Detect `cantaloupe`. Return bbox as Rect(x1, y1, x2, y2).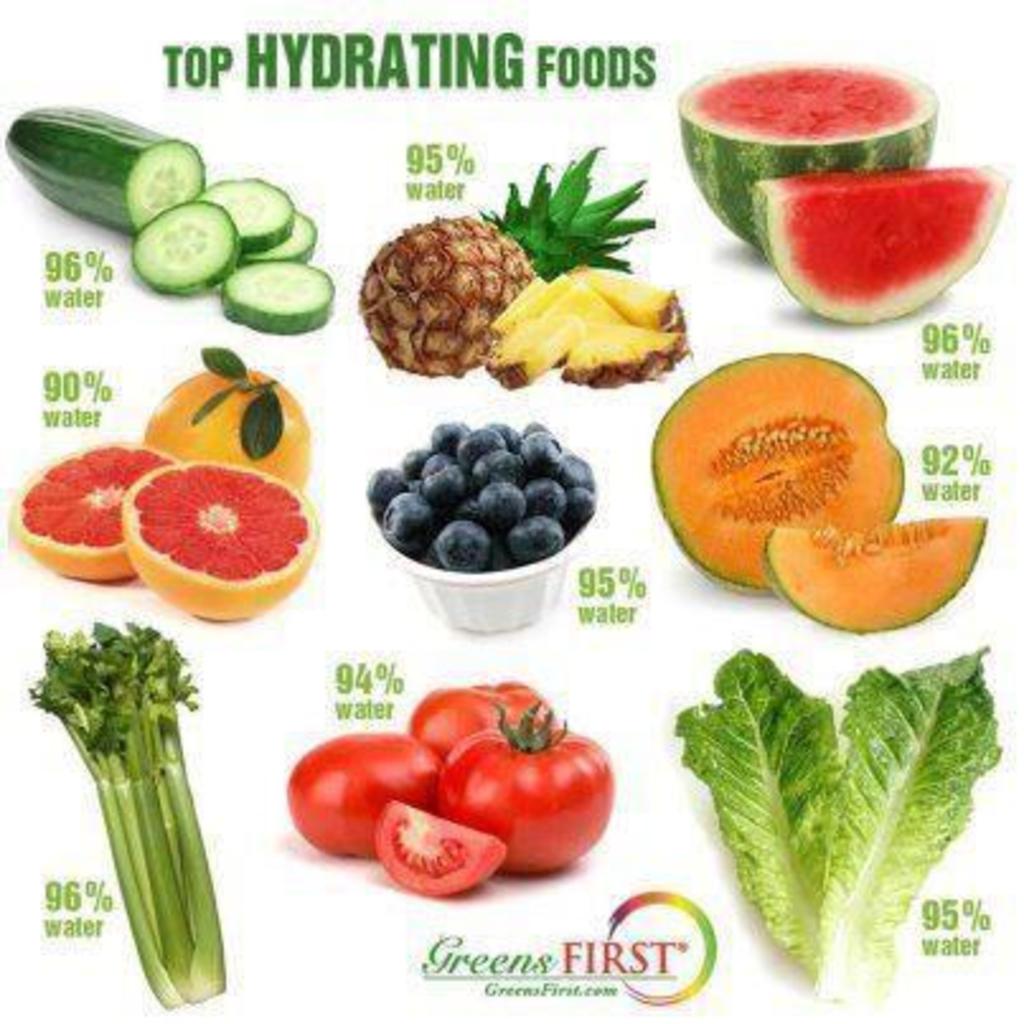
Rect(640, 348, 907, 597).
